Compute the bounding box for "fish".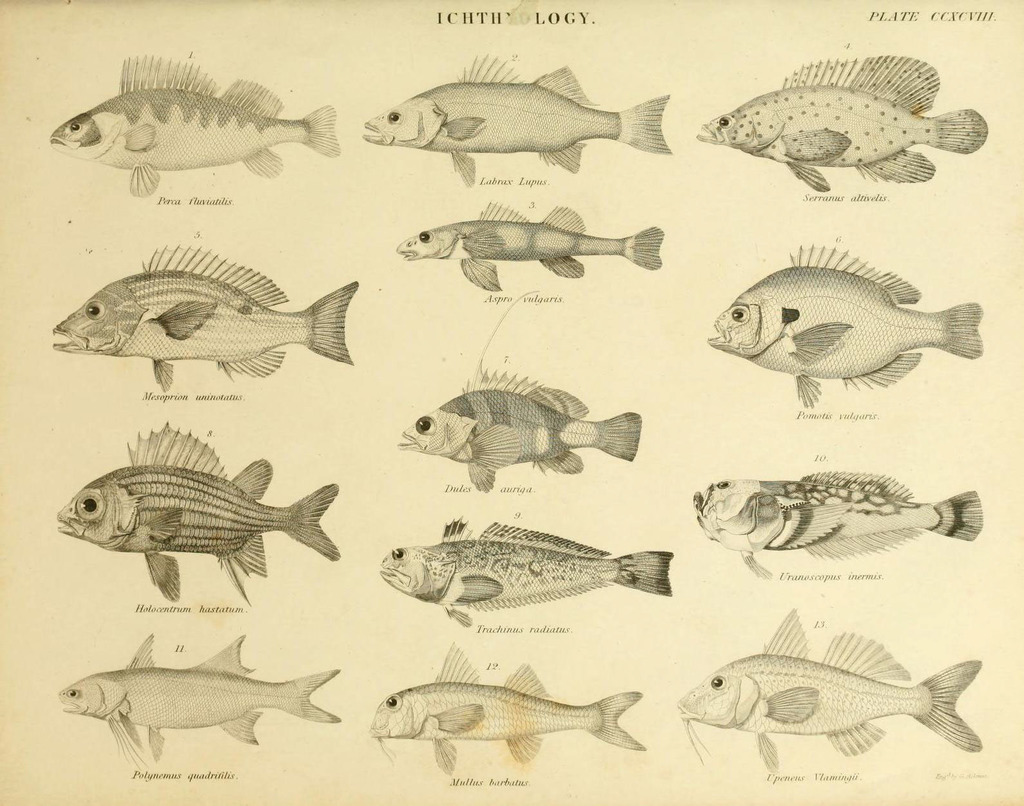
box=[356, 50, 675, 186].
